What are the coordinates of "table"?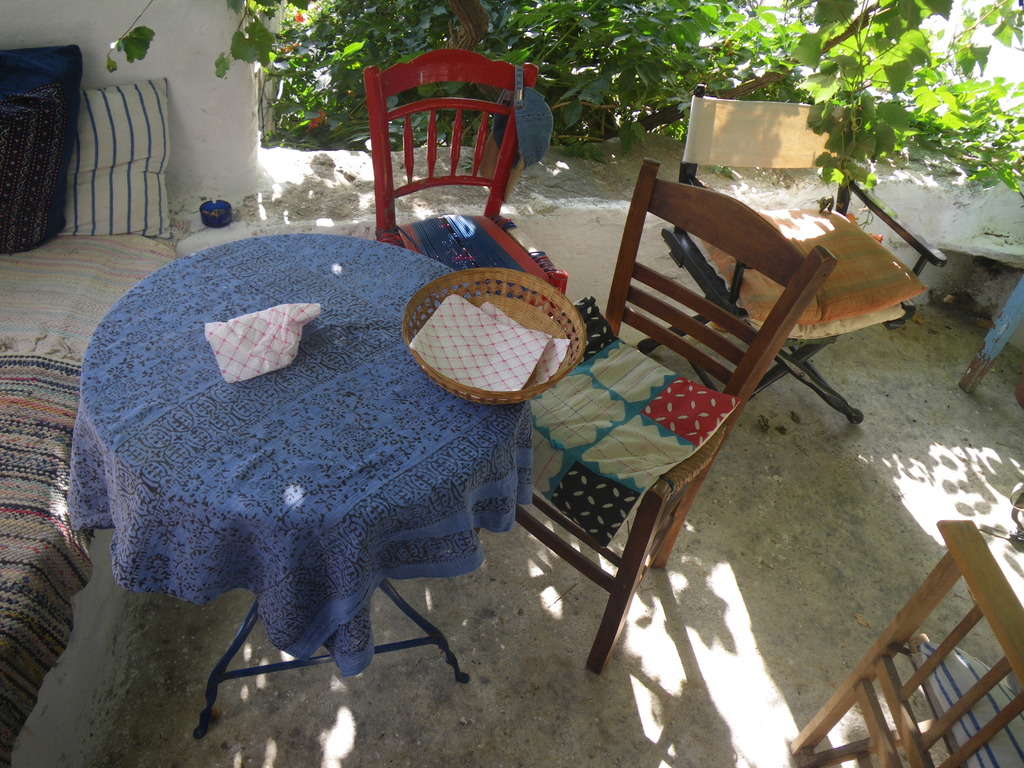
[x1=61, y1=229, x2=540, y2=743].
